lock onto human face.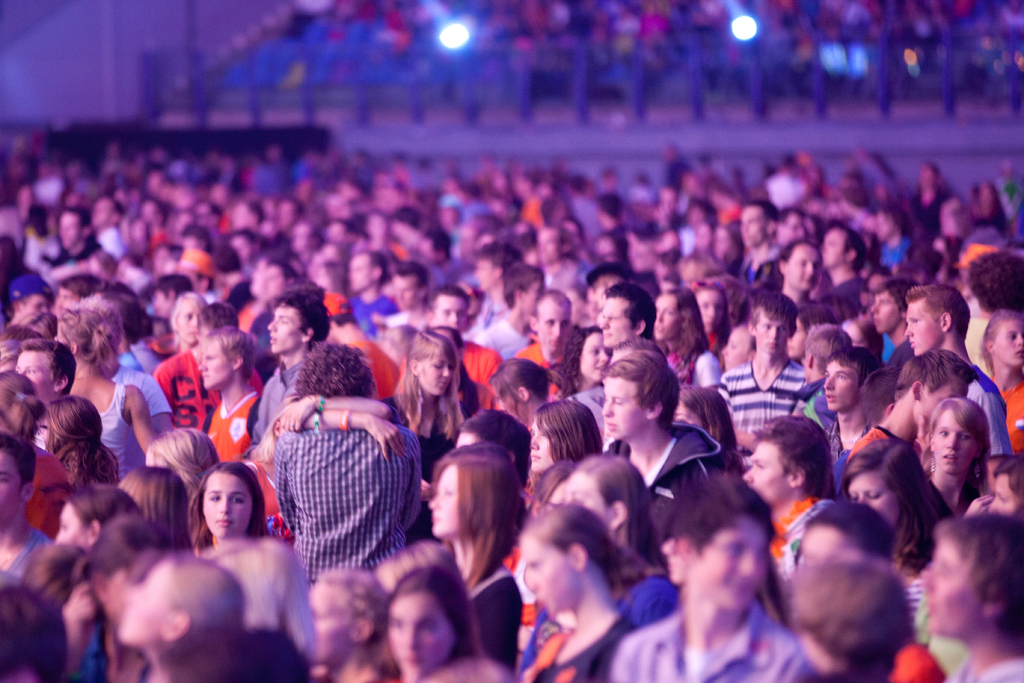
Locked: rect(115, 559, 172, 644).
